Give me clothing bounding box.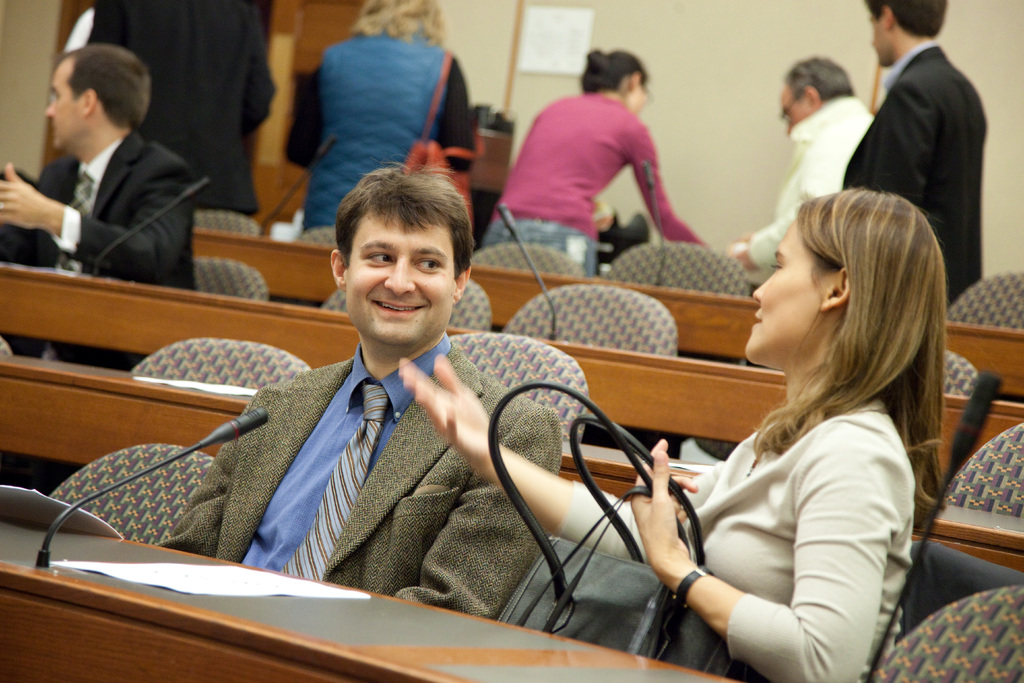
crop(0, 126, 193, 362).
